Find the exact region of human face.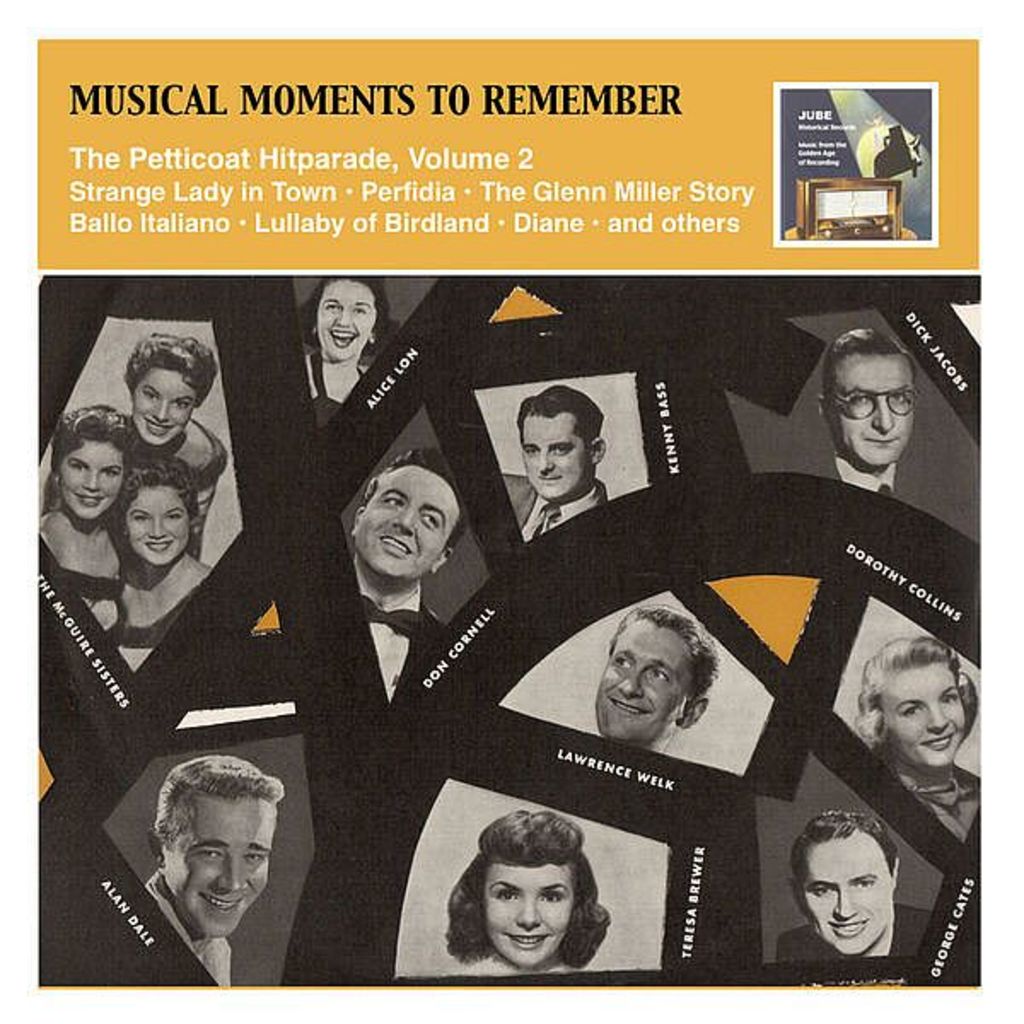
Exact region: {"left": 599, "top": 620, "right": 693, "bottom": 742}.
